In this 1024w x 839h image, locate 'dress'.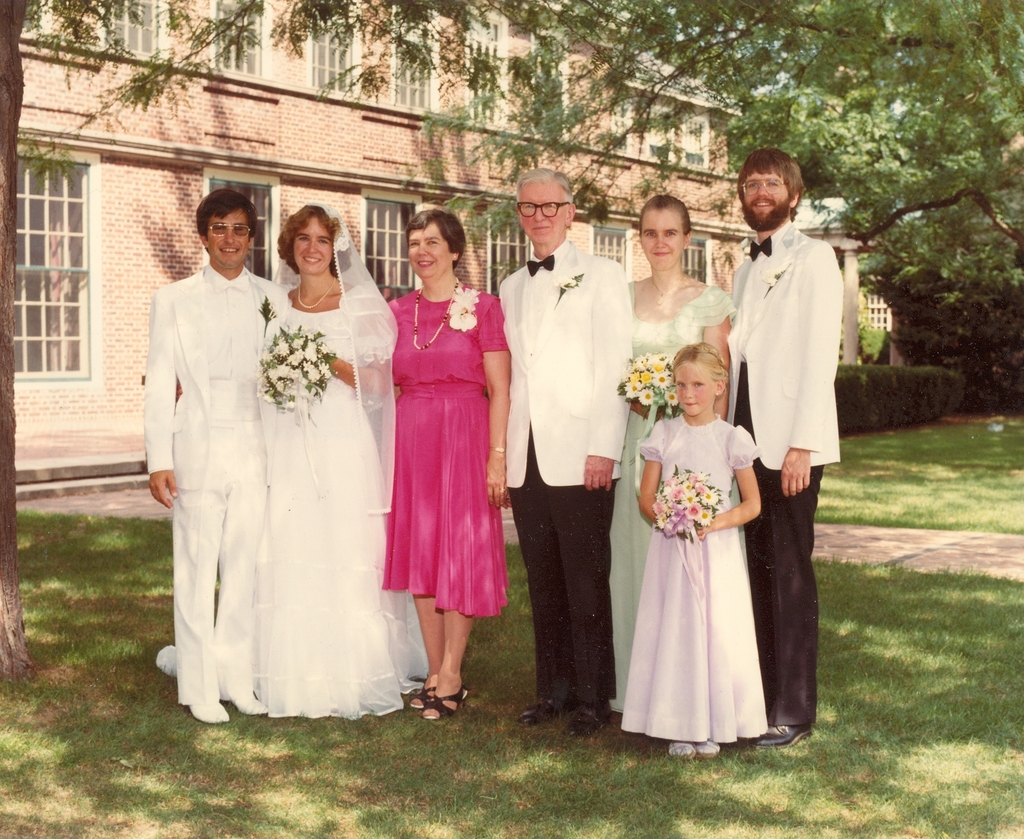
Bounding box: pyautogui.locateOnScreen(616, 414, 768, 743).
